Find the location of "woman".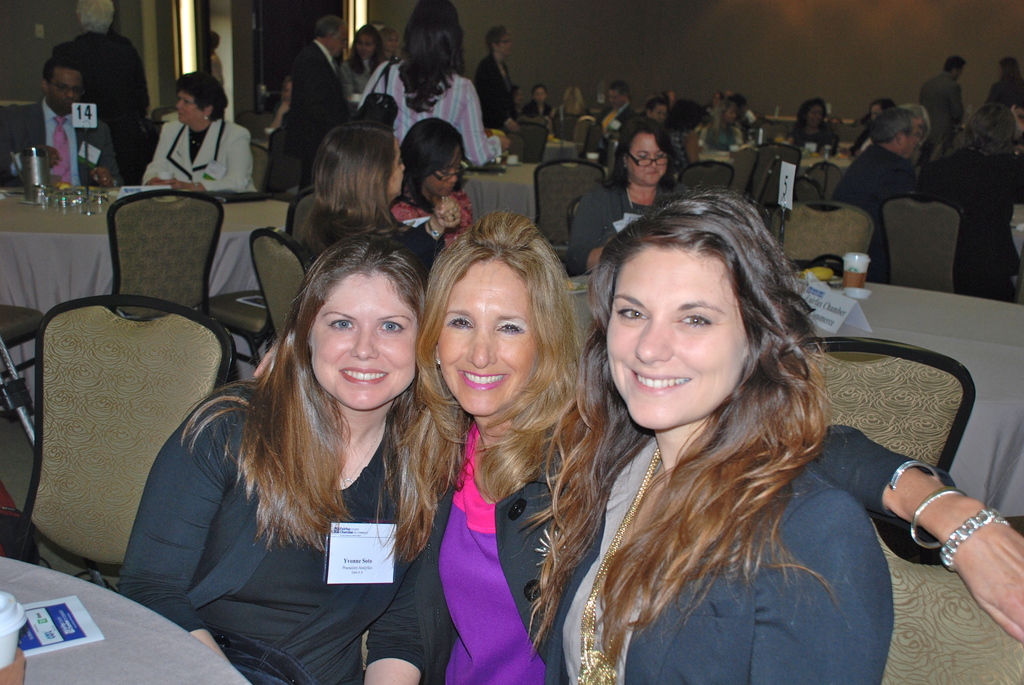
Location: [left=700, top=102, right=740, bottom=155].
